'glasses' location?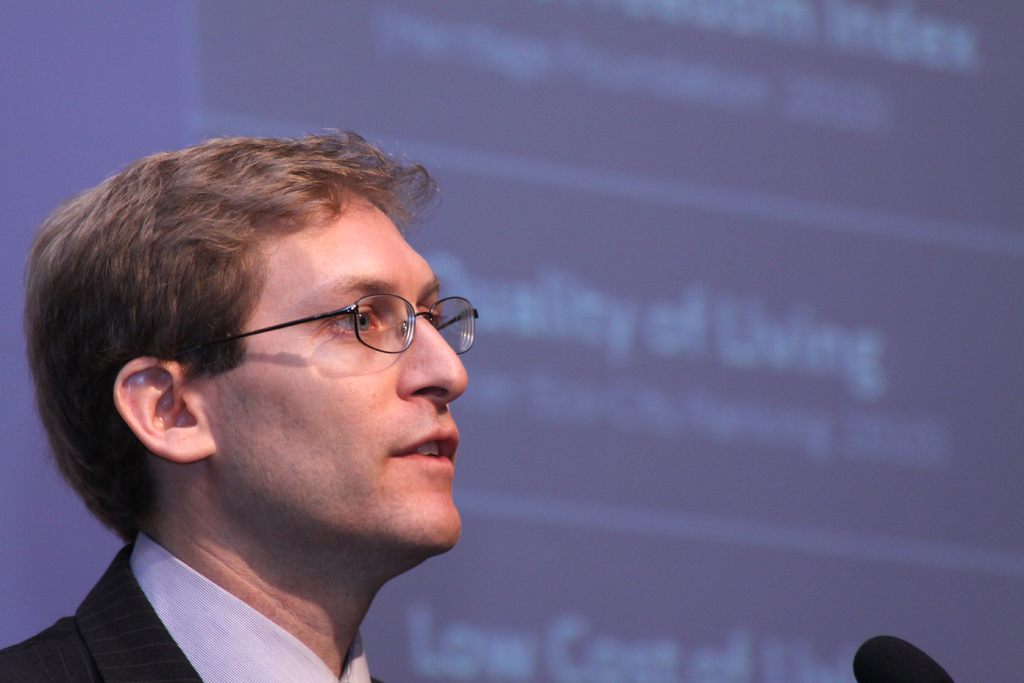
201/283/476/371
